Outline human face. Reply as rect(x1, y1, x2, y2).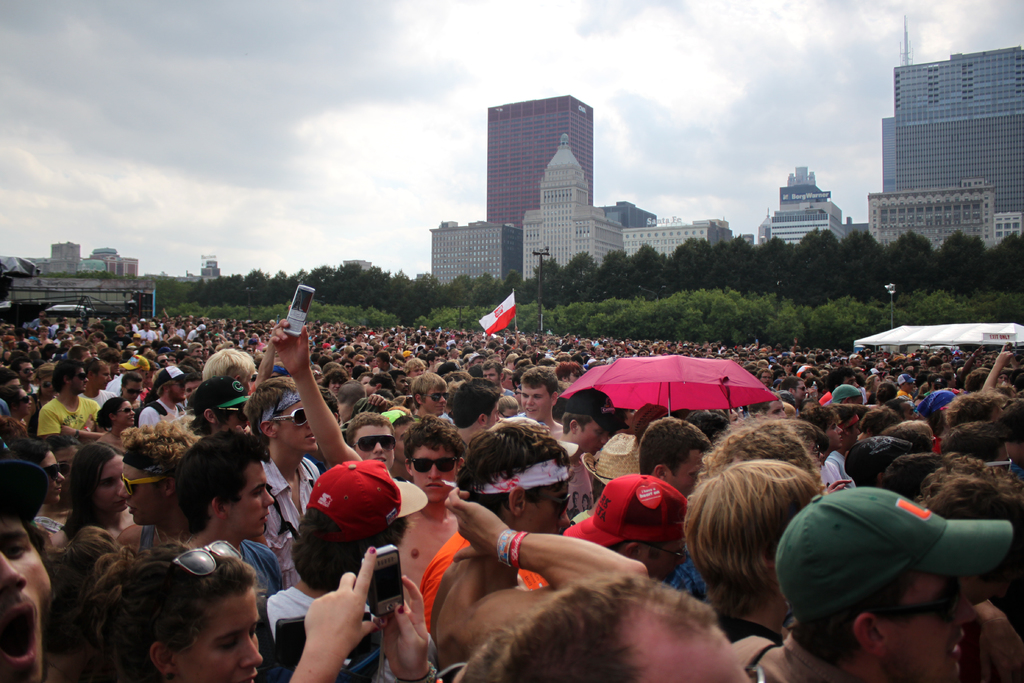
rect(0, 509, 52, 682).
